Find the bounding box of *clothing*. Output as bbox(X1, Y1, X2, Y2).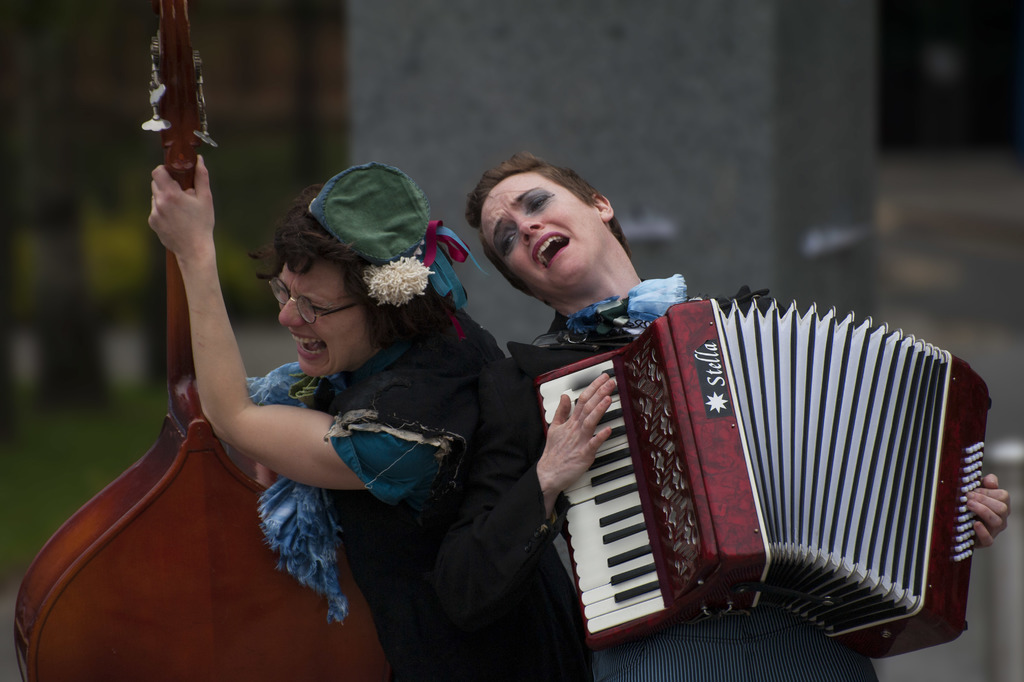
bbox(161, 228, 524, 657).
